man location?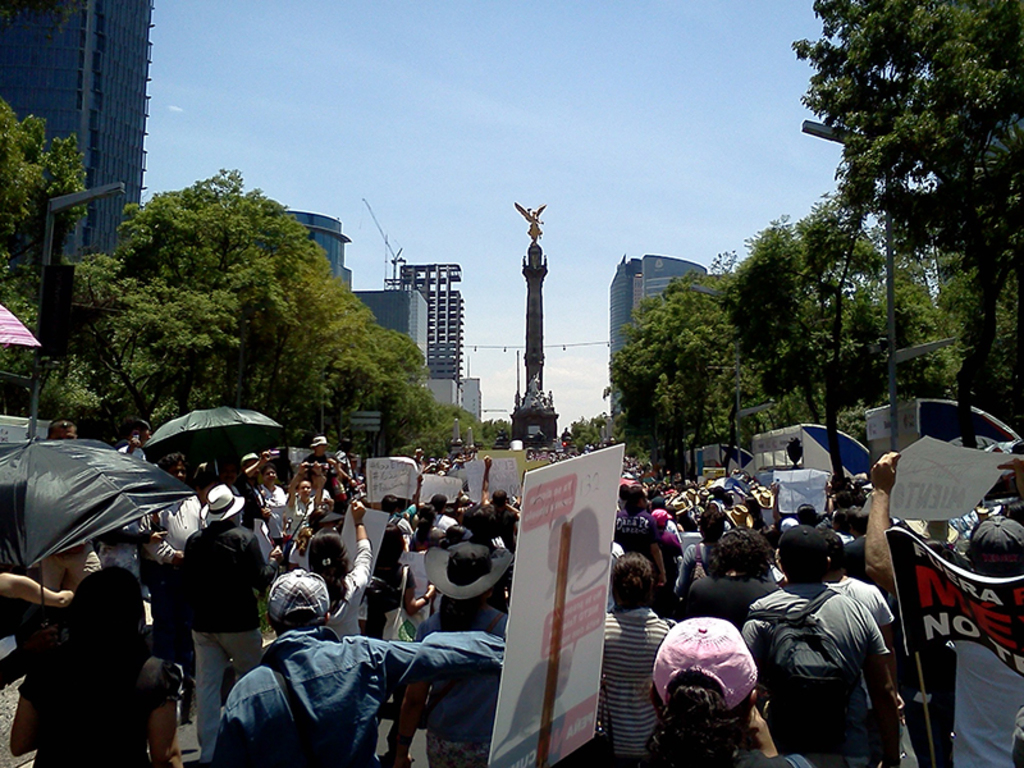
pyautogui.locateOnScreen(764, 548, 904, 755)
